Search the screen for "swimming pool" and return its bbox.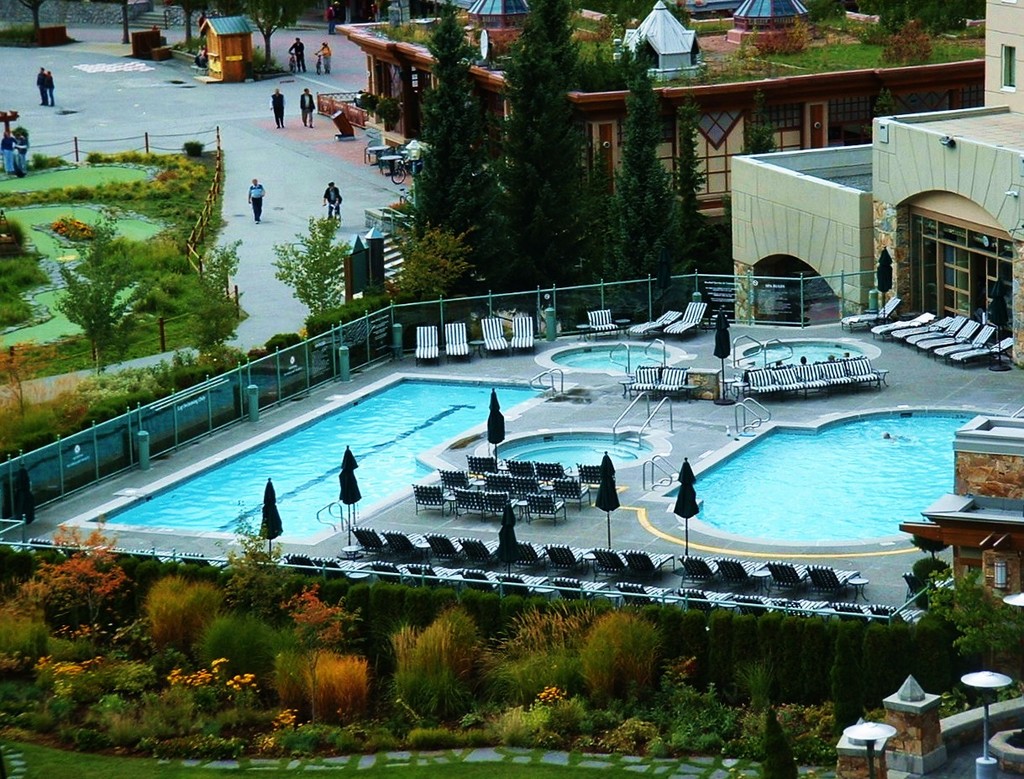
Found: left=729, top=337, right=882, bottom=369.
